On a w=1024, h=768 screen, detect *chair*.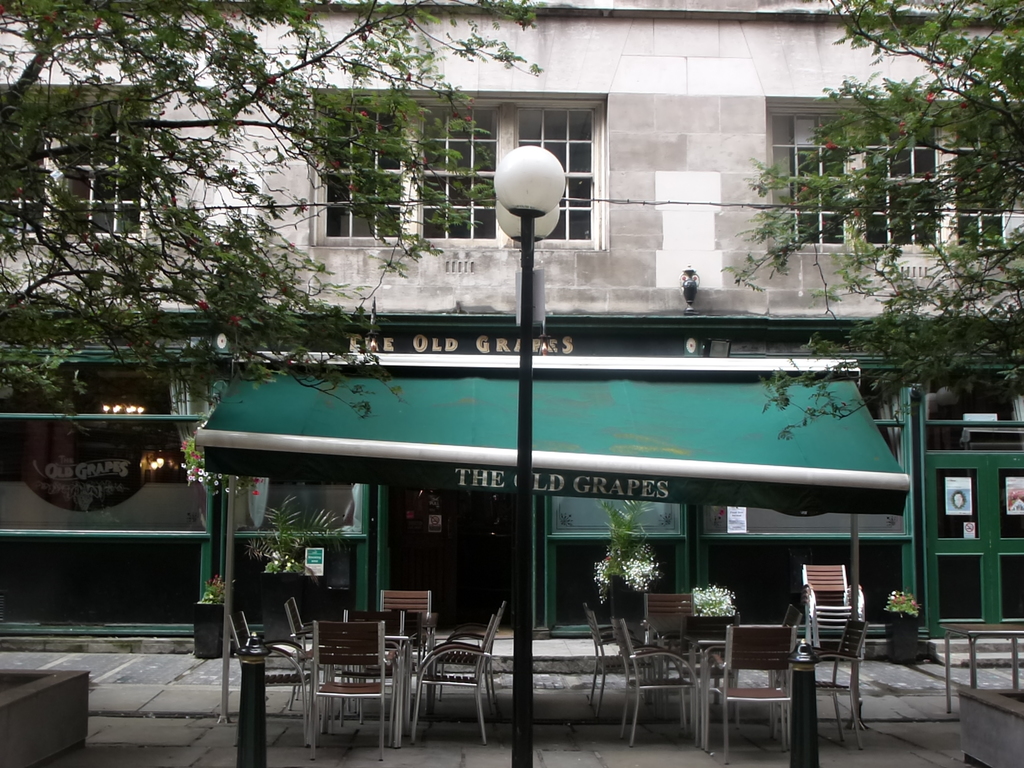
{"left": 714, "top": 621, "right": 799, "bottom": 765}.
